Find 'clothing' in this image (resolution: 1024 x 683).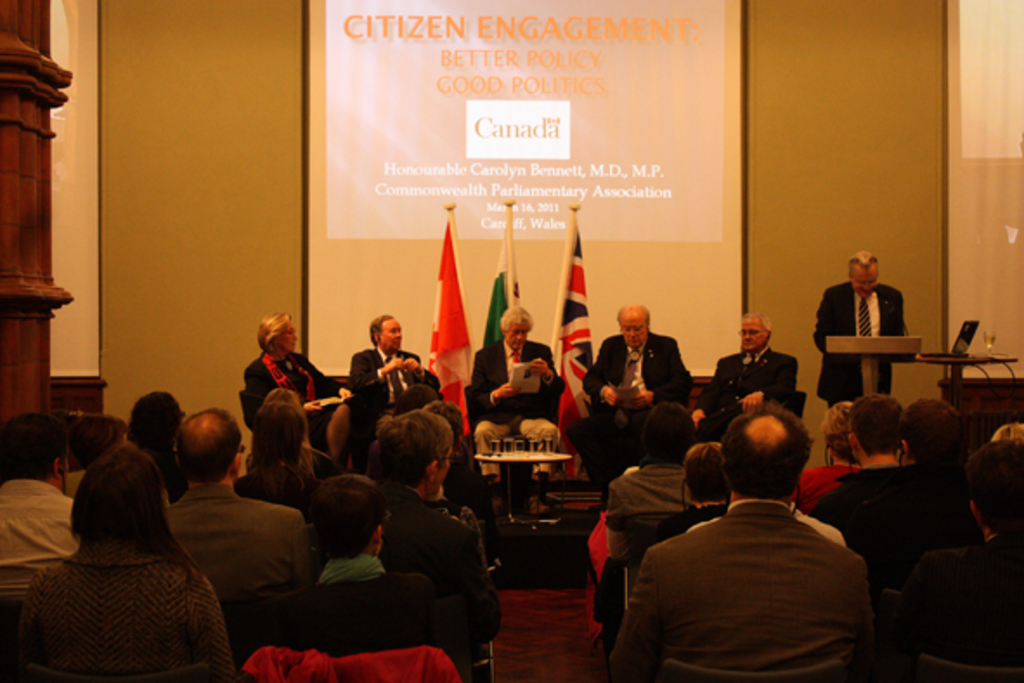
<region>615, 459, 885, 673</region>.
